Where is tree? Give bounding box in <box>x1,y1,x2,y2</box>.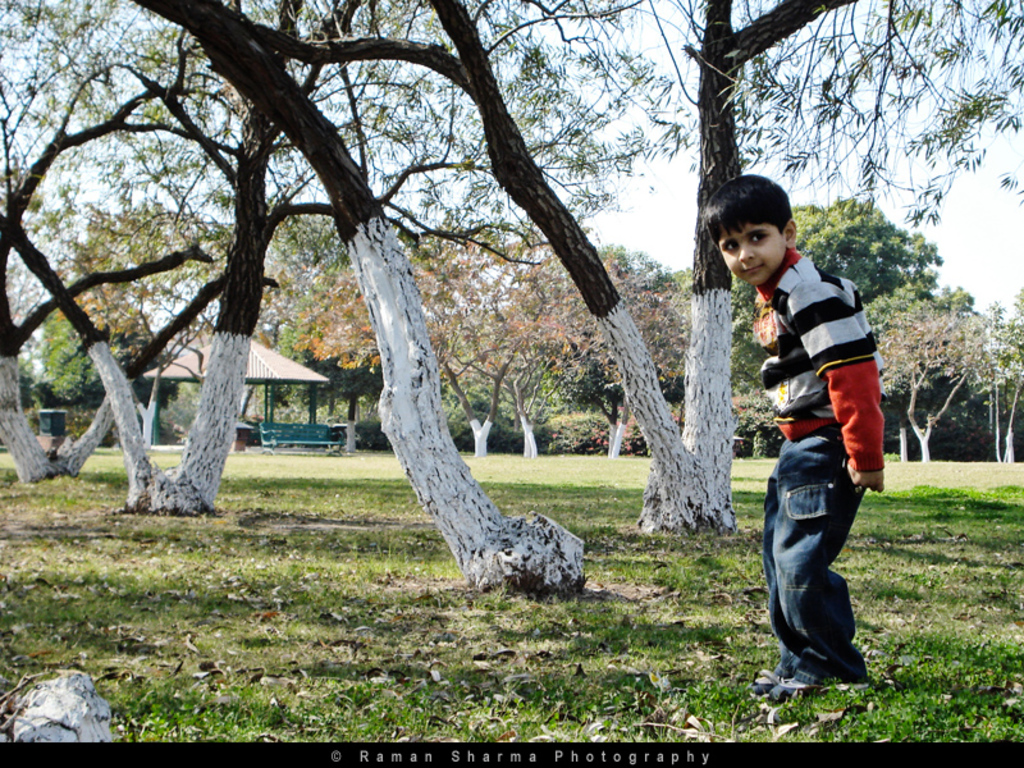
<box>0,0,147,543</box>.
